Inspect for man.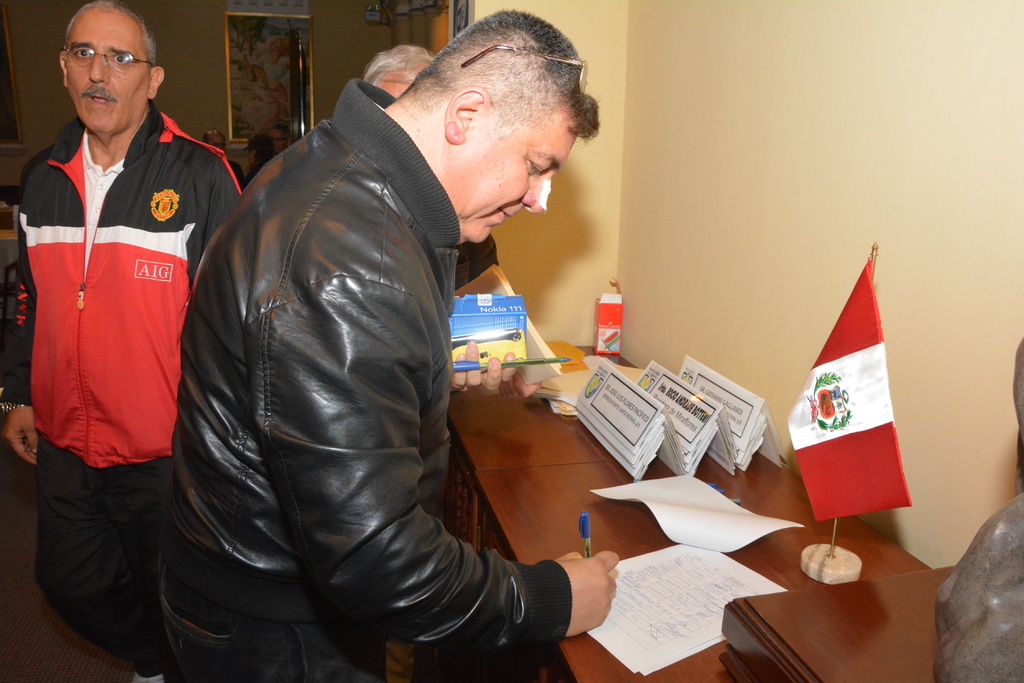
Inspection: left=204, top=127, right=246, bottom=186.
